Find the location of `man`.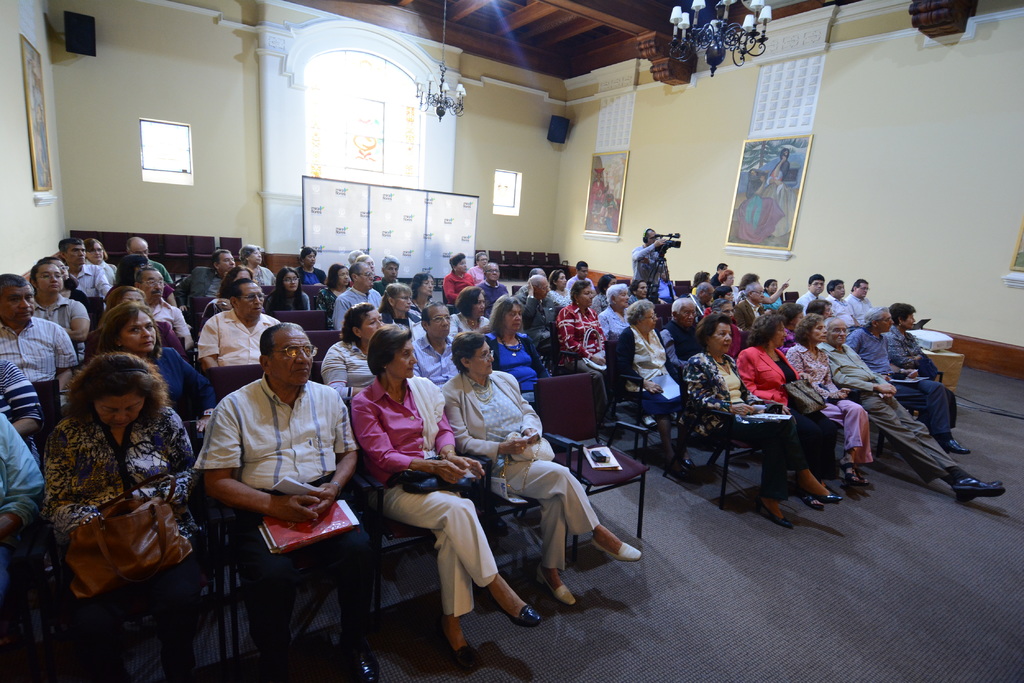
Location: <box>369,255,406,297</box>.
